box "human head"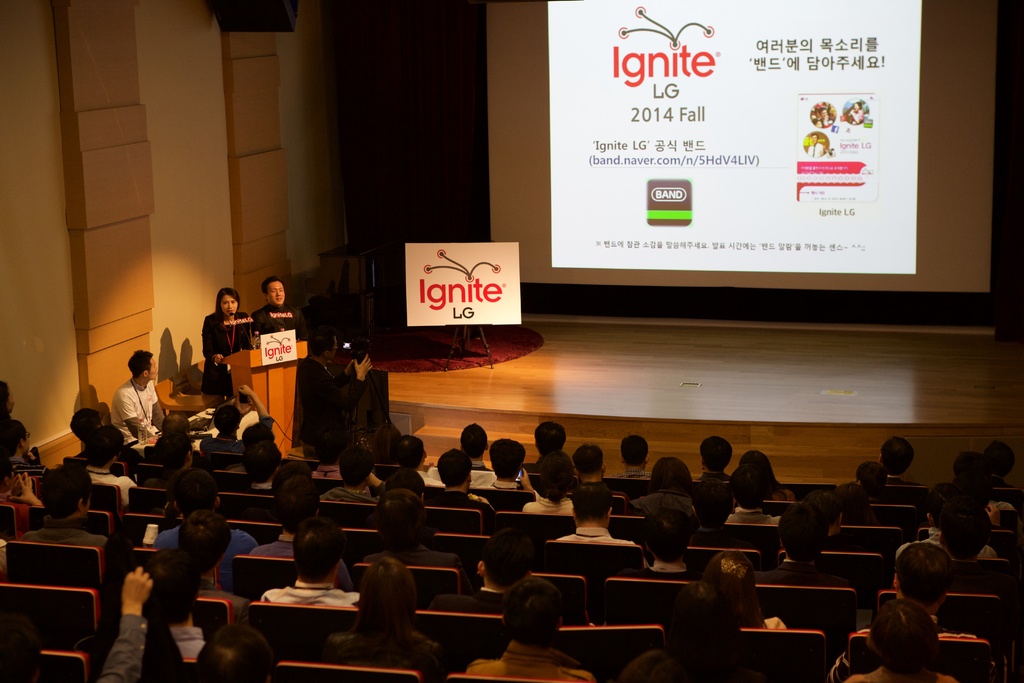
740/449/774/484
